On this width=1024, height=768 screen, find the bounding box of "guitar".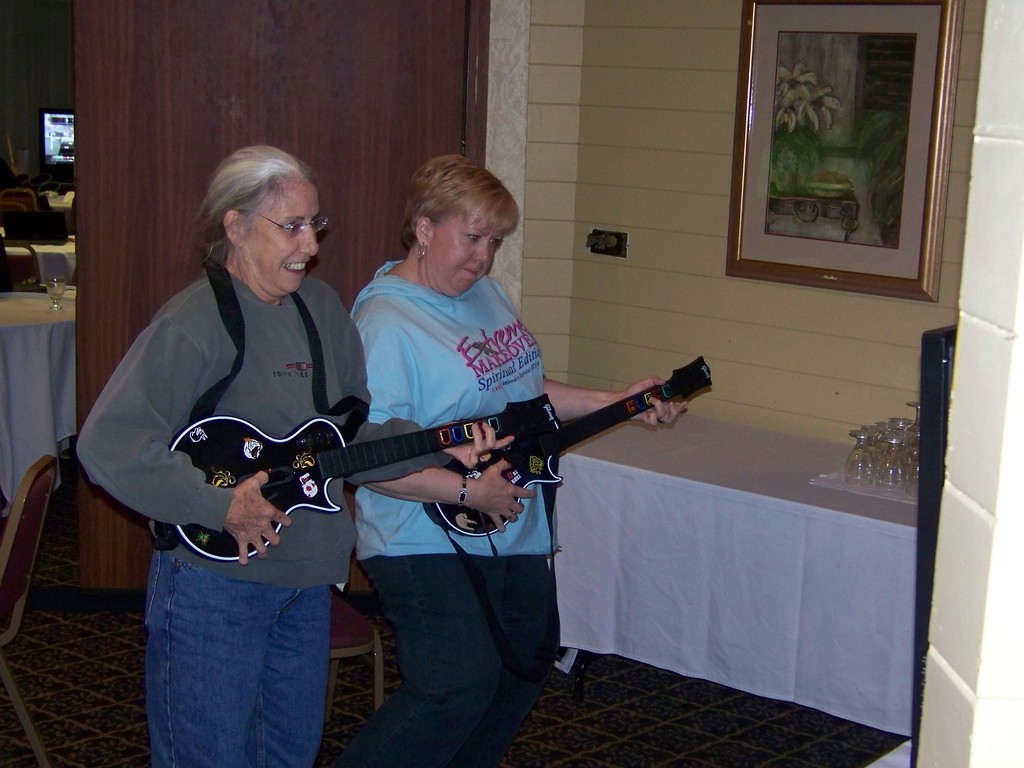
Bounding box: (424, 355, 712, 533).
